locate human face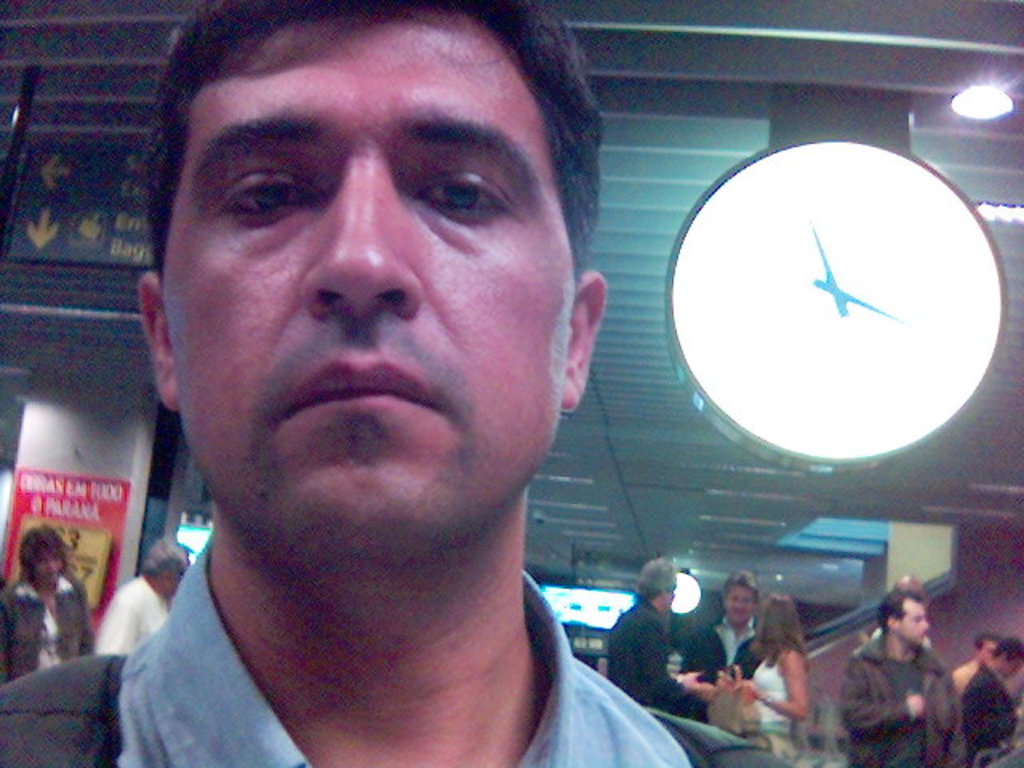
[32,555,59,582]
